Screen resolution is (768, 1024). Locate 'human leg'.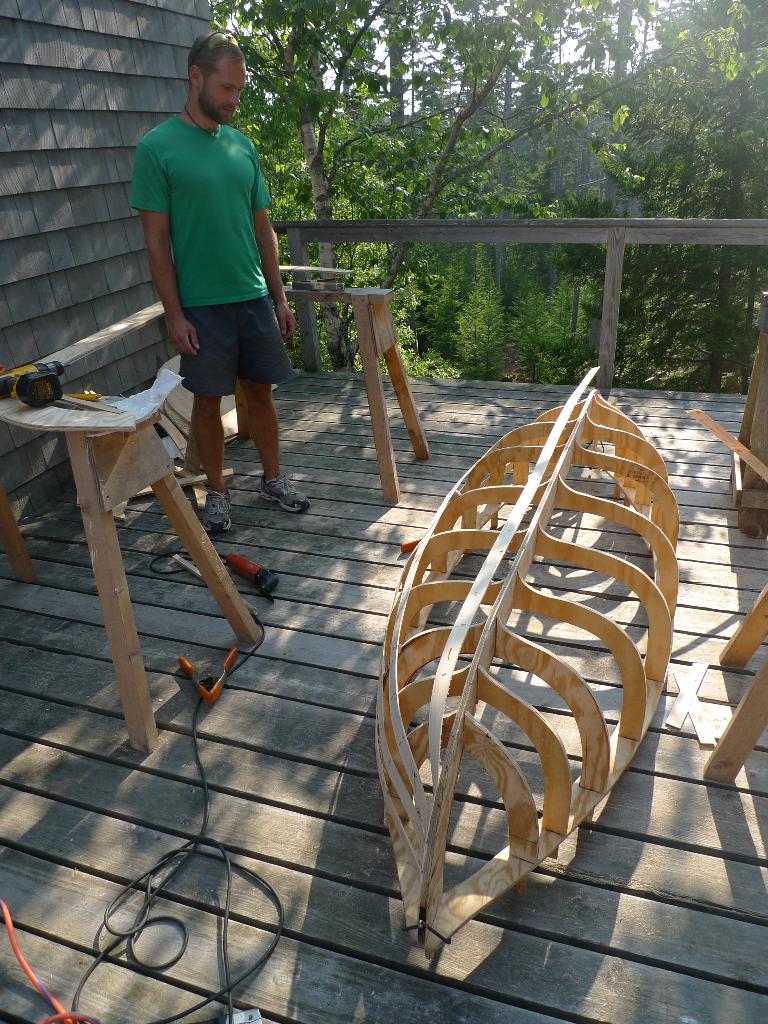
bbox=[186, 273, 226, 531].
